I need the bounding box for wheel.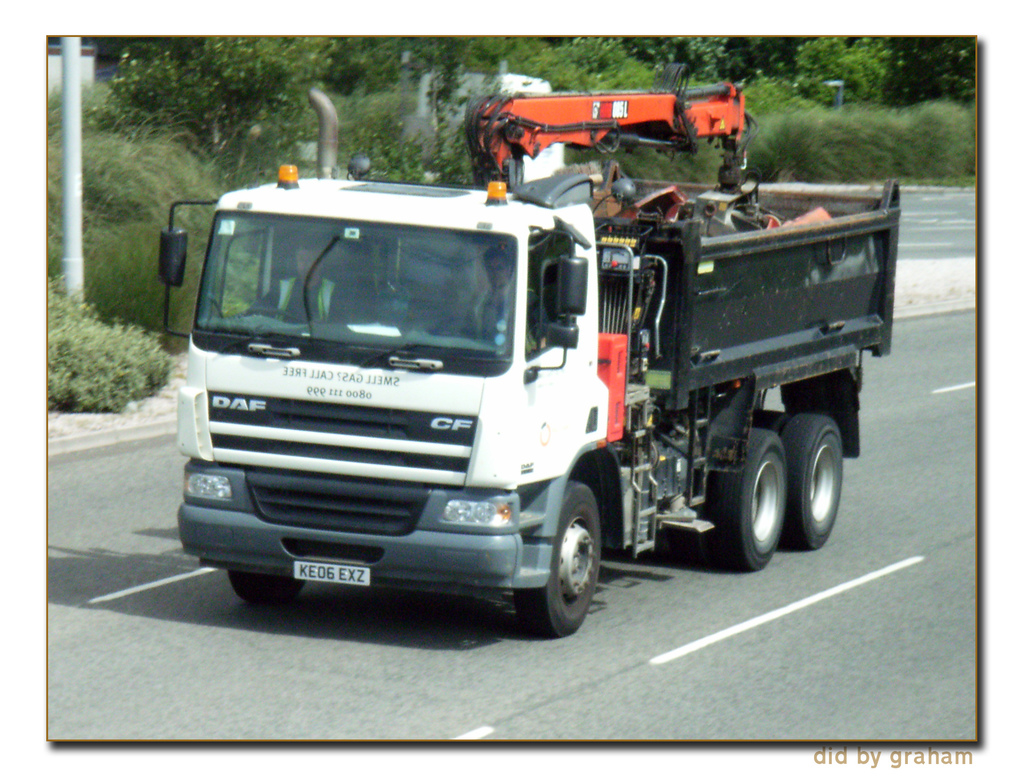
Here it is: <region>509, 487, 605, 636</region>.
